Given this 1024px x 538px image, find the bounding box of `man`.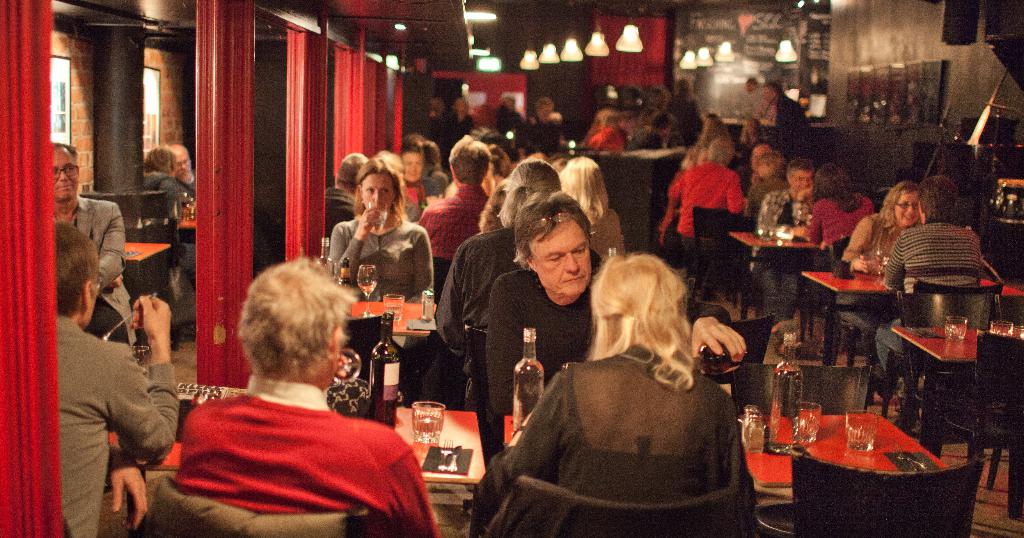
left=50, top=143, right=138, bottom=345.
